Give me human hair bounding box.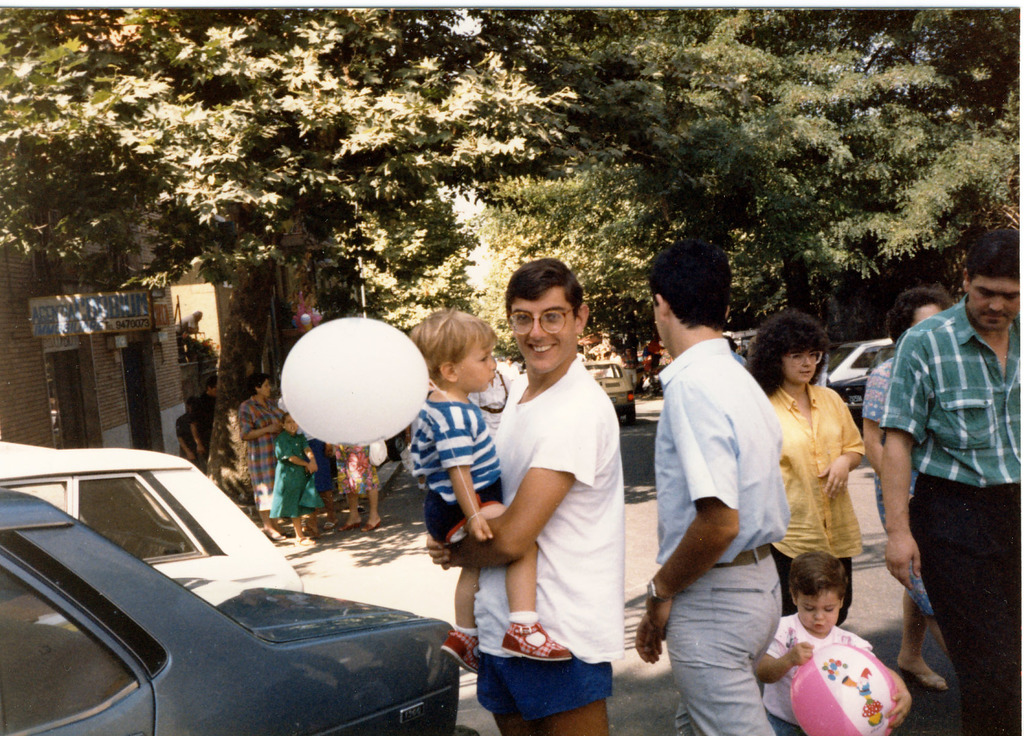
crop(282, 411, 290, 422).
